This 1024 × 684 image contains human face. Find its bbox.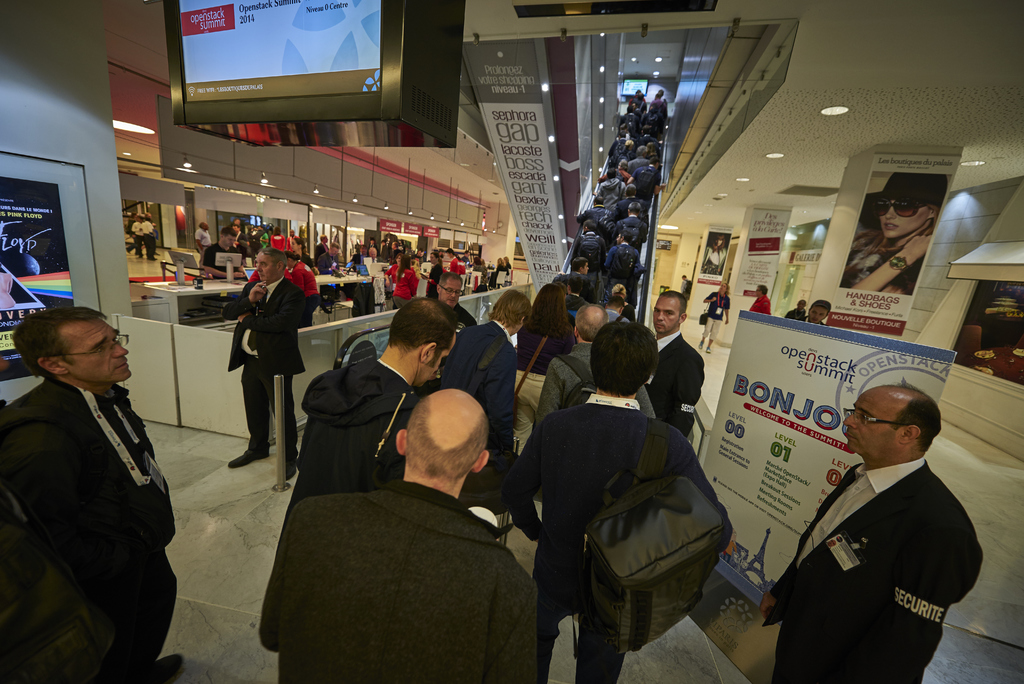
{"x1": 464, "y1": 252, "x2": 469, "y2": 258}.
